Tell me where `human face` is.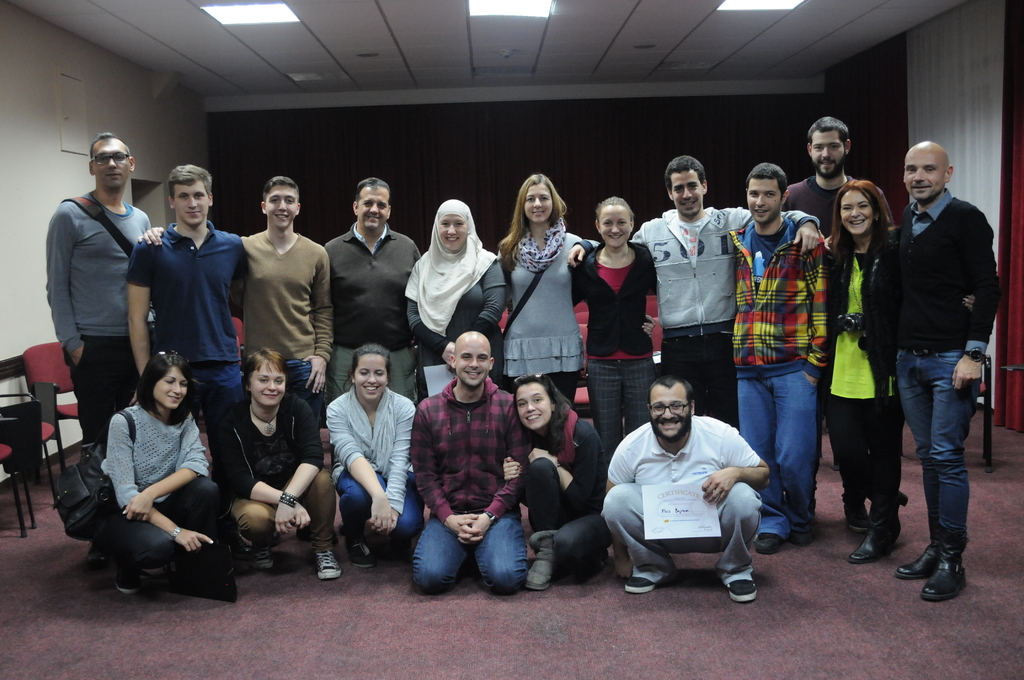
`human face` is at (248, 363, 285, 405).
